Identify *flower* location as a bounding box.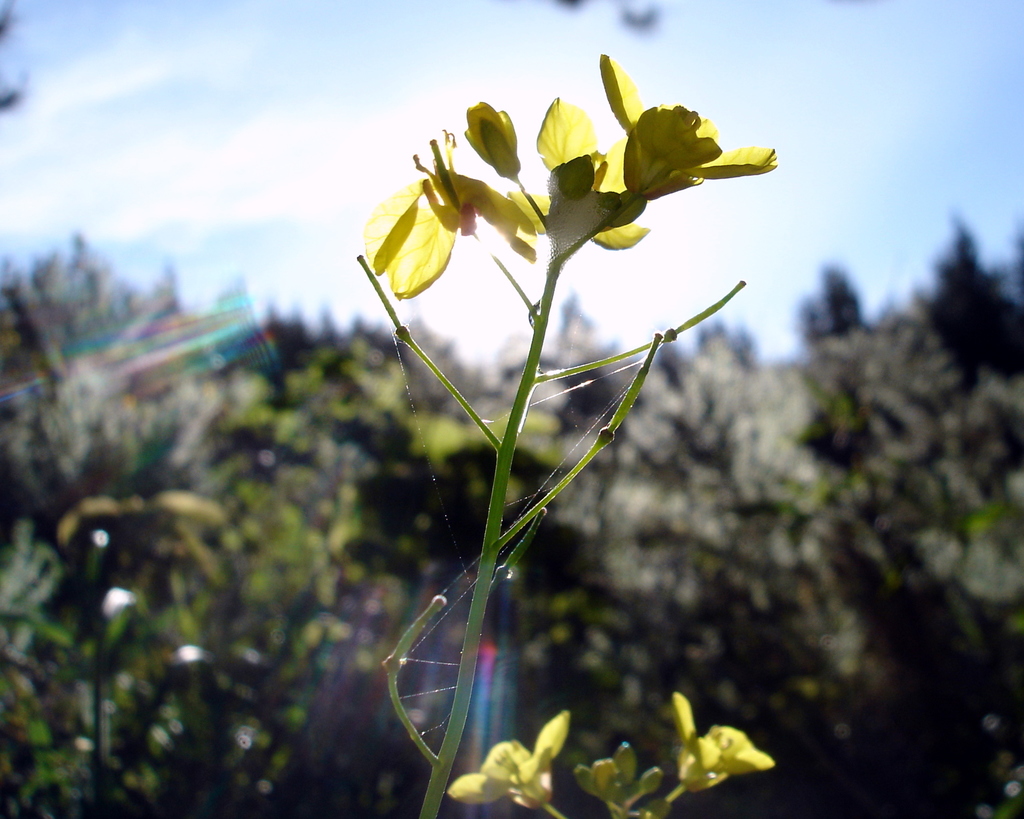
locate(444, 710, 573, 811).
